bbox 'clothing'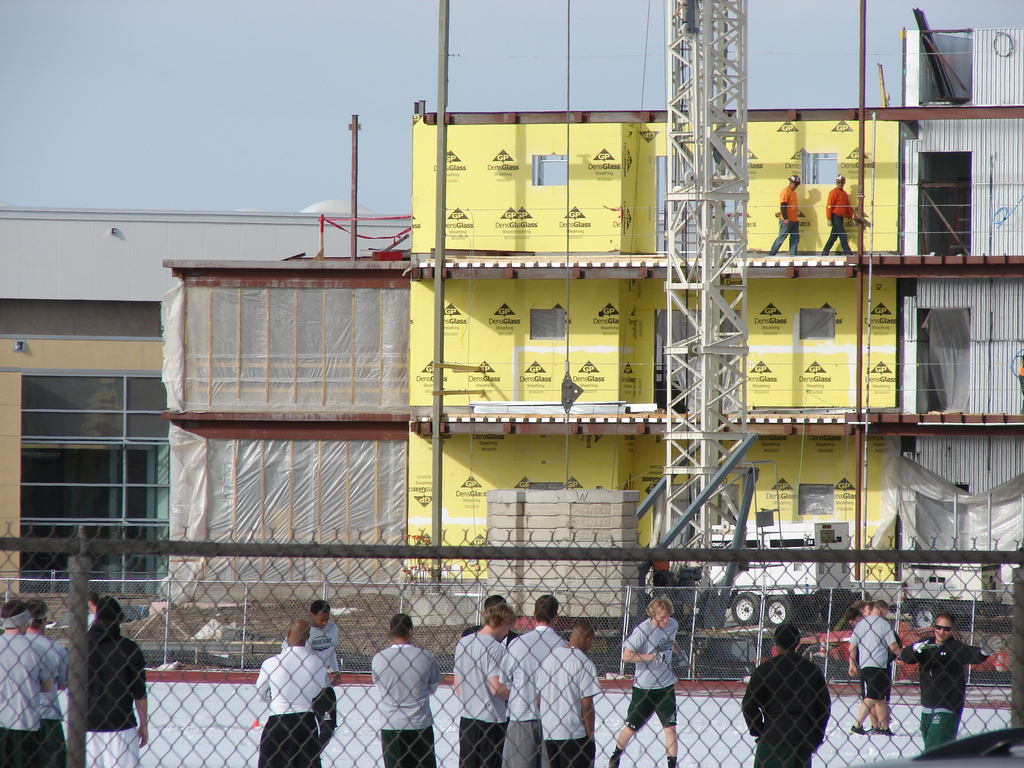
<bbox>73, 616, 145, 767</bbox>
